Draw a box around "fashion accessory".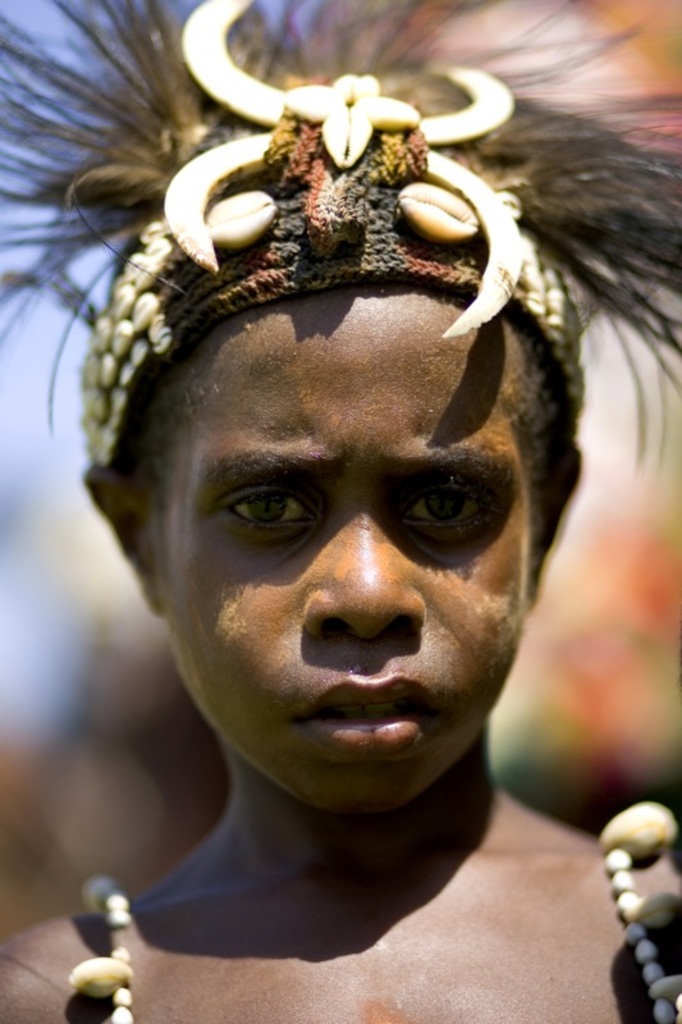
detection(73, 868, 134, 1023).
